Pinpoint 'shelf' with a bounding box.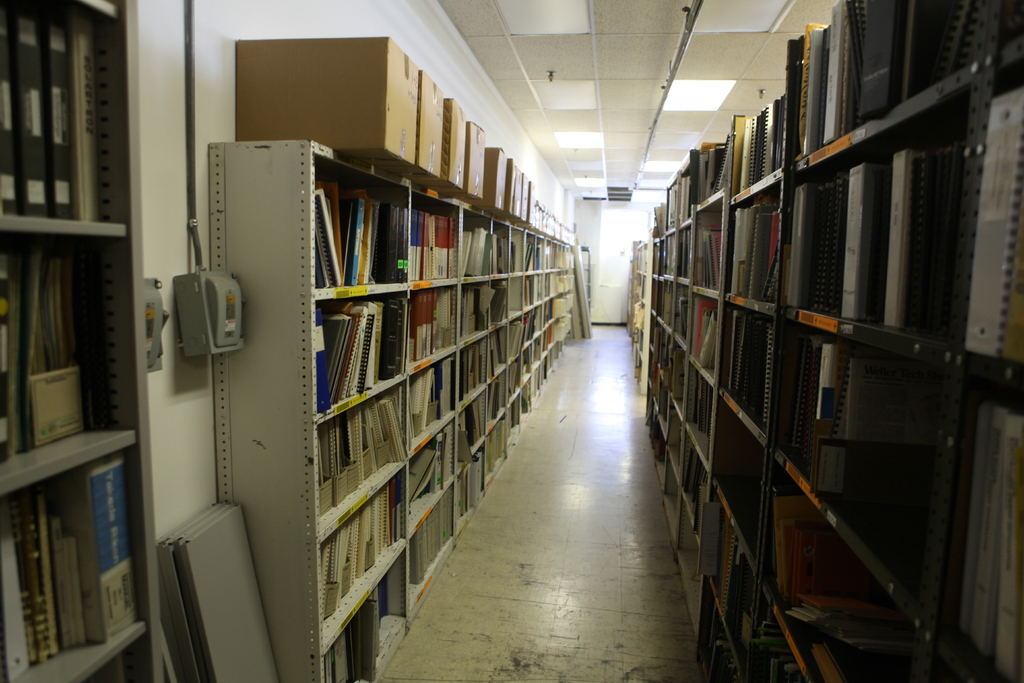
[0, 50, 163, 661].
